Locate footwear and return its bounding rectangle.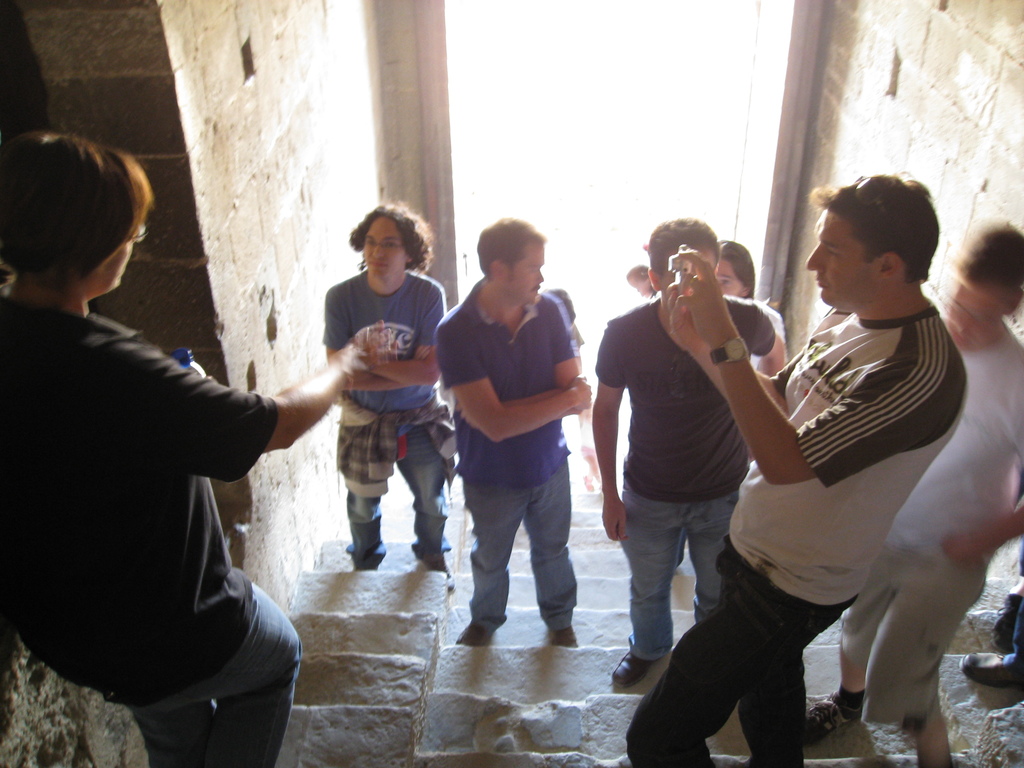
<region>805, 692, 854, 742</region>.
